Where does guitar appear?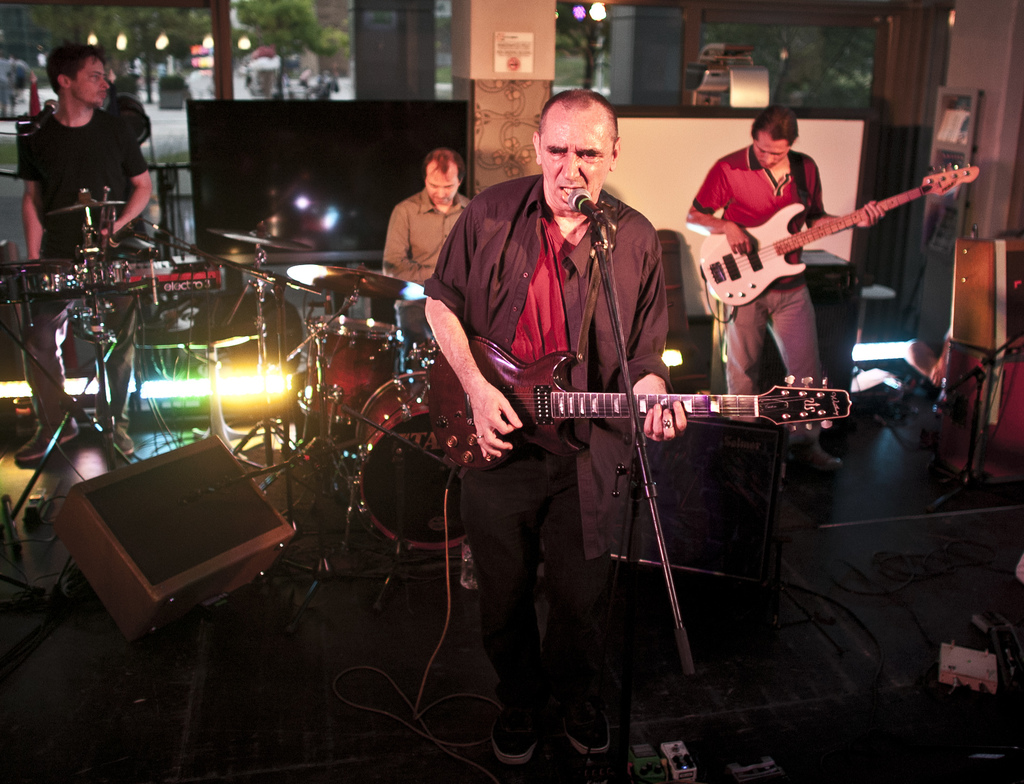
Appears at 686,156,950,308.
